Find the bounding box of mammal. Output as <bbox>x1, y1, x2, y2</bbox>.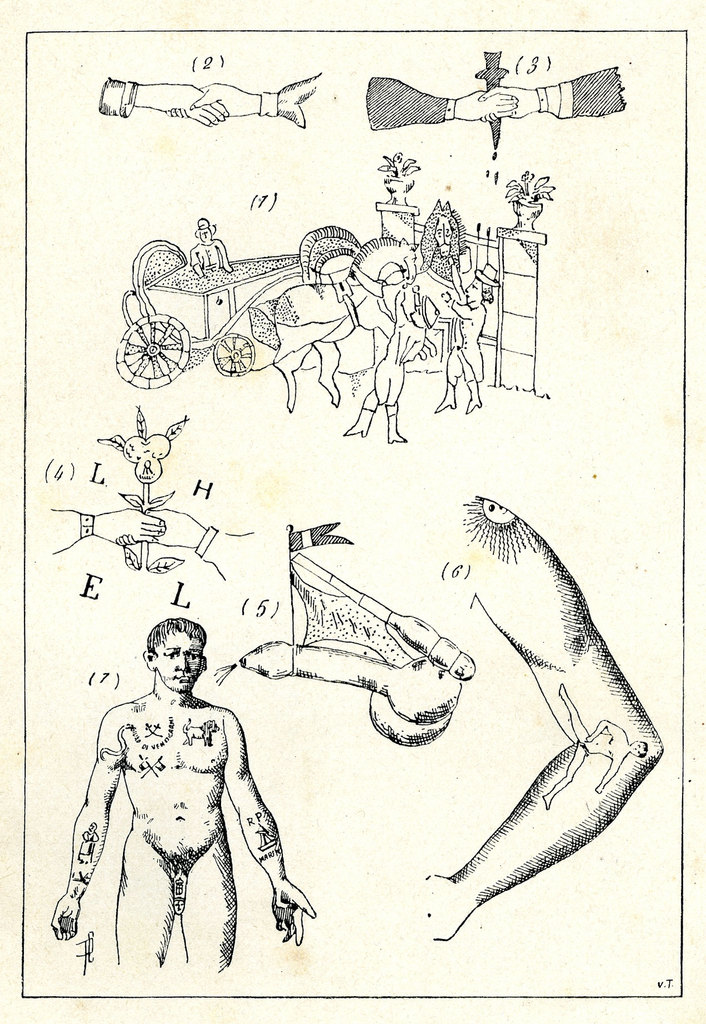
<bbox>481, 62, 625, 124</bbox>.
